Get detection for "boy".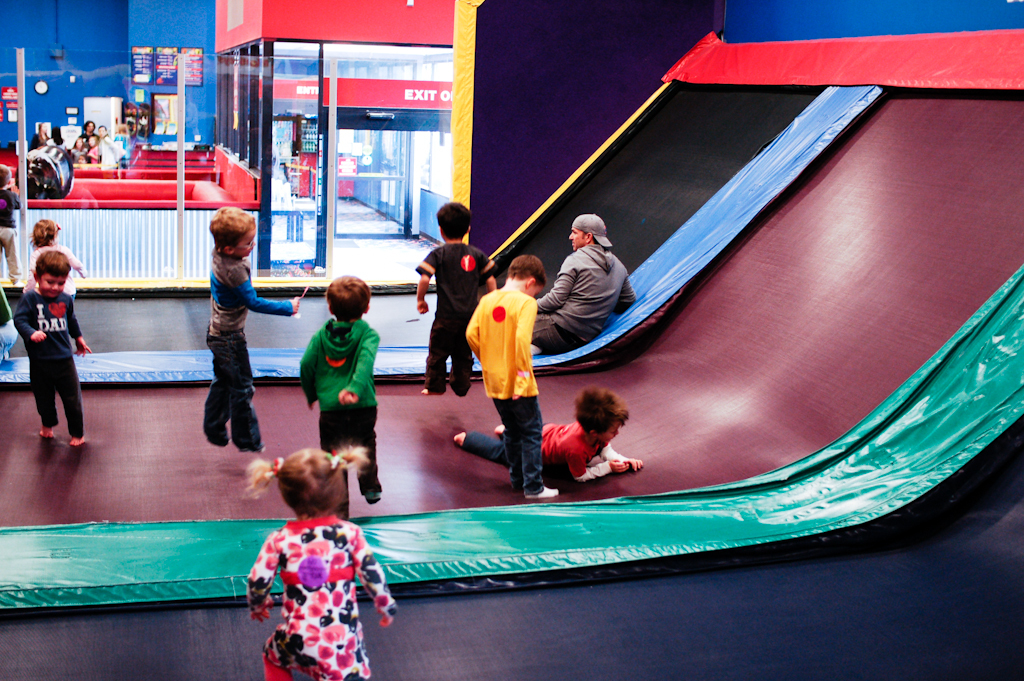
Detection: {"x1": 467, "y1": 257, "x2": 557, "y2": 495}.
